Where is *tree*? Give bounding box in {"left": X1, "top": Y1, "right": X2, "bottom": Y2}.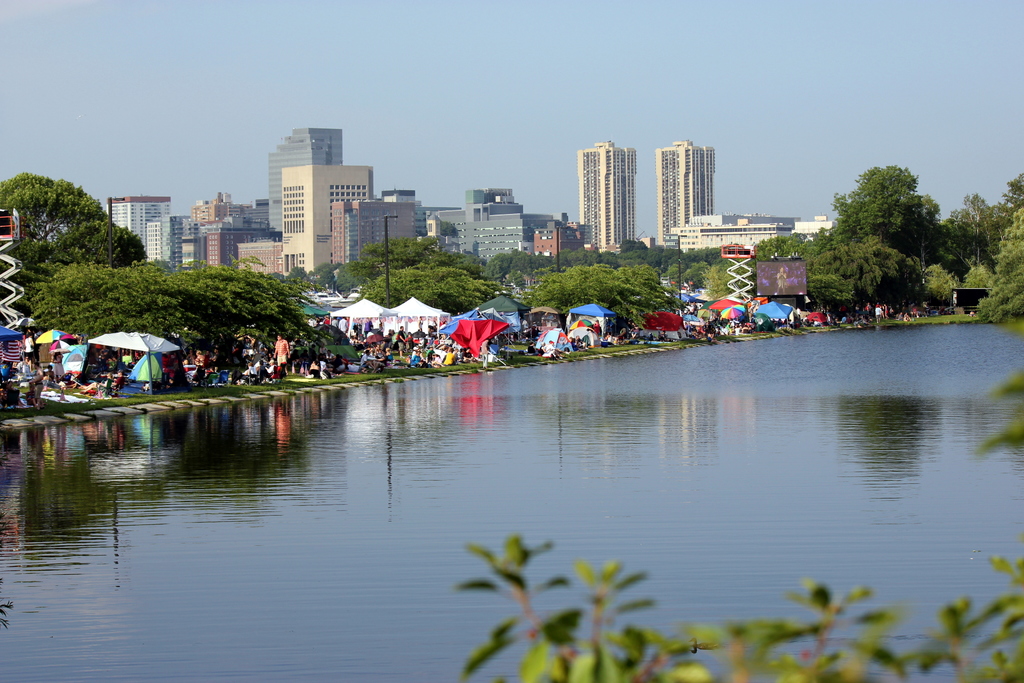
{"left": 749, "top": 224, "right": 831, "bottom": 265}.
